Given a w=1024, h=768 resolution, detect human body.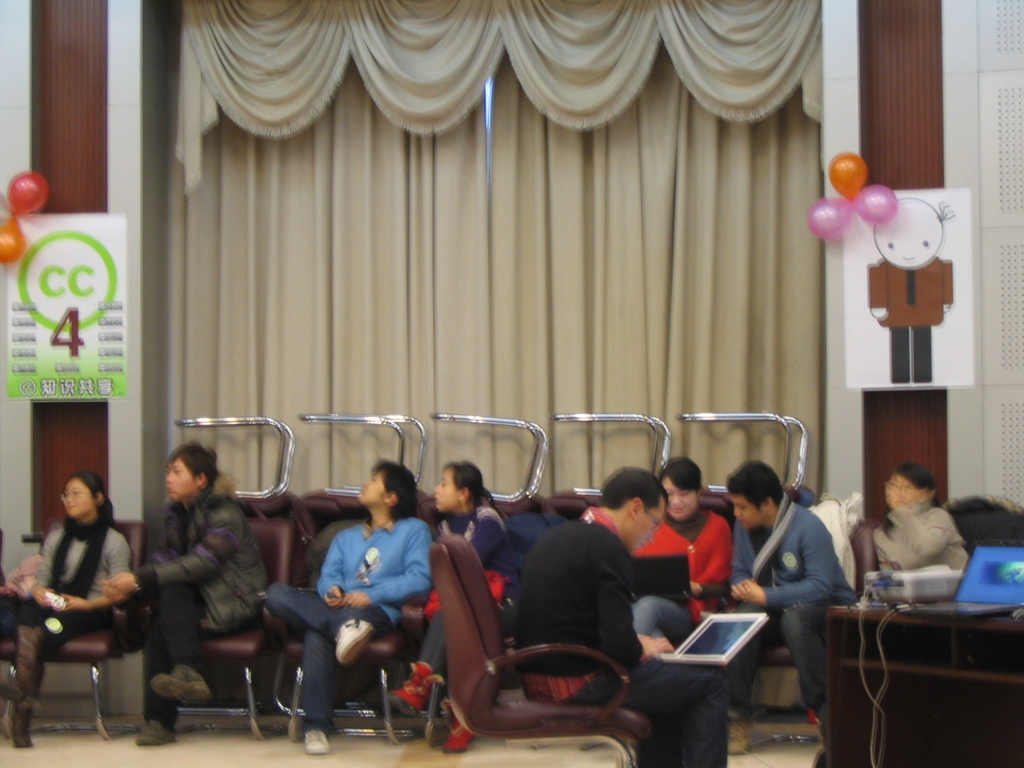
BBox(866, 196, 961, 378).
